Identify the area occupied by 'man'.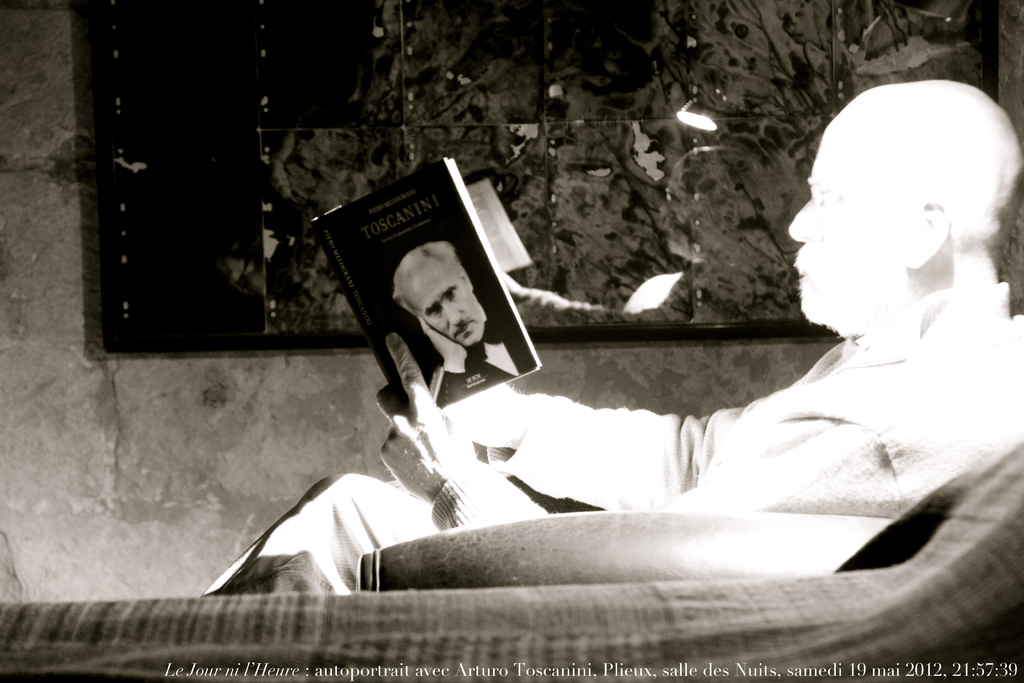
Area: Rect(198, 81, 1023, 606).
